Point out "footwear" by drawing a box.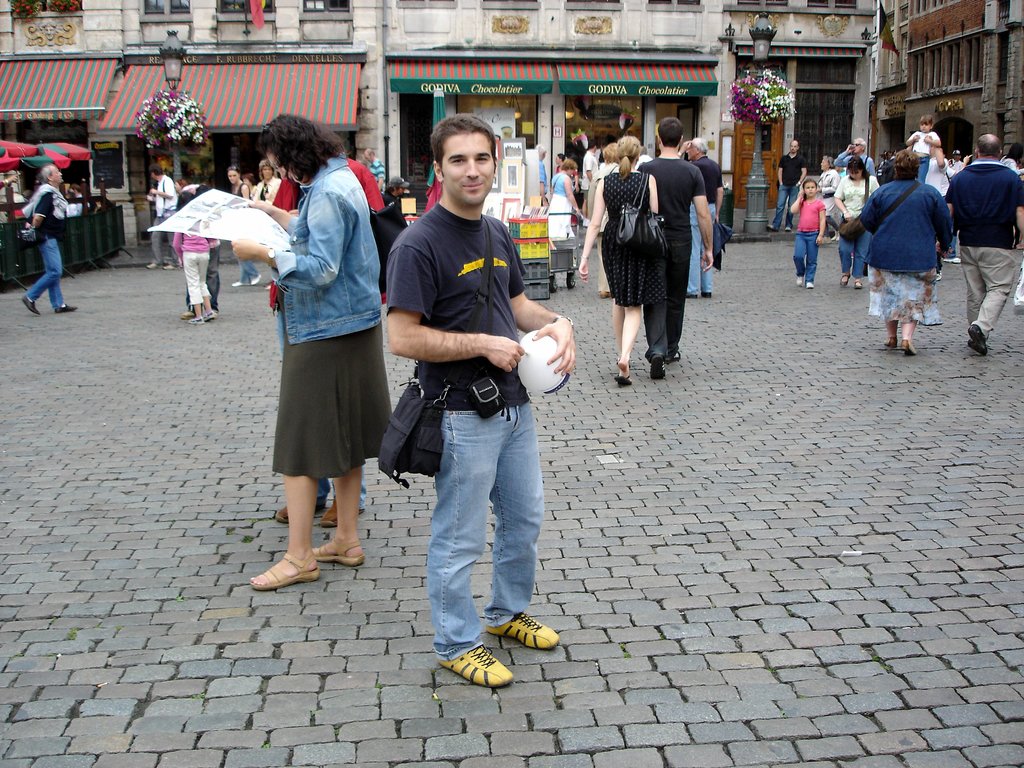
select_region(486, 612, 561, 646).
